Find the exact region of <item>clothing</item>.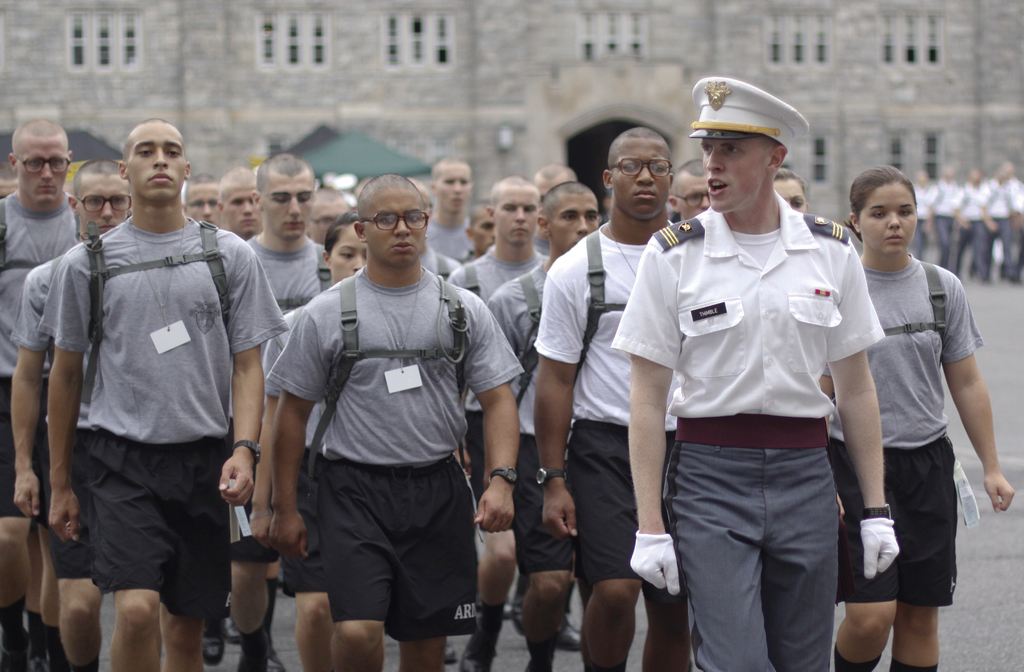
Exact region: region(237, 232, 317, 358).
